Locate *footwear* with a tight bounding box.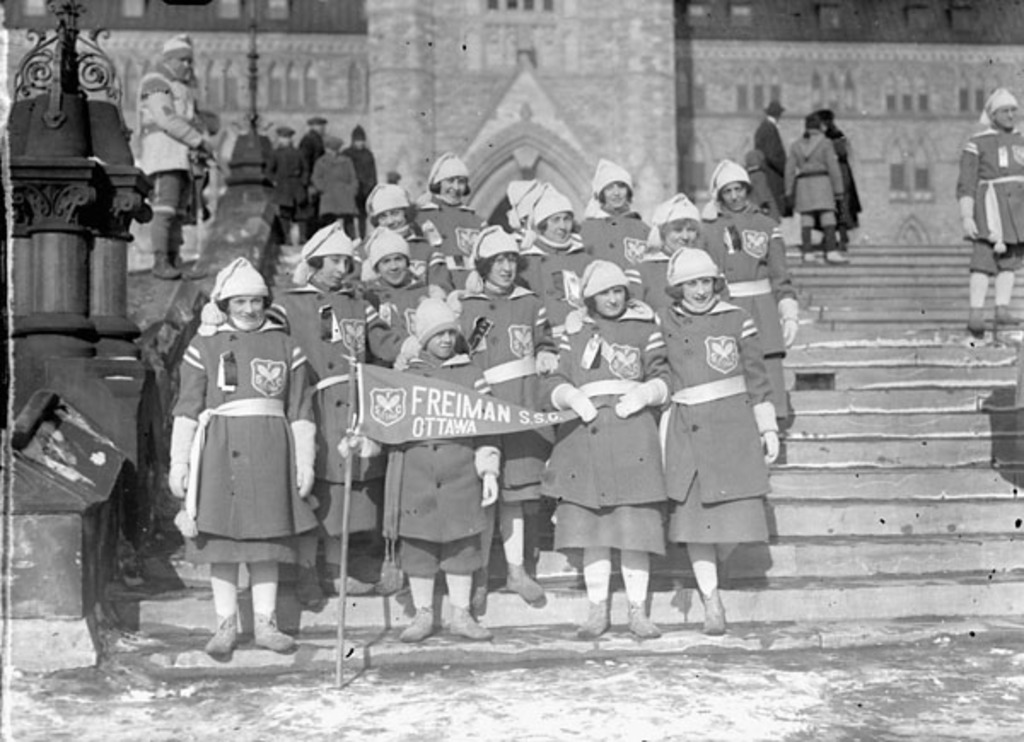
(left=575, top=597, right=609, bottom=641).
